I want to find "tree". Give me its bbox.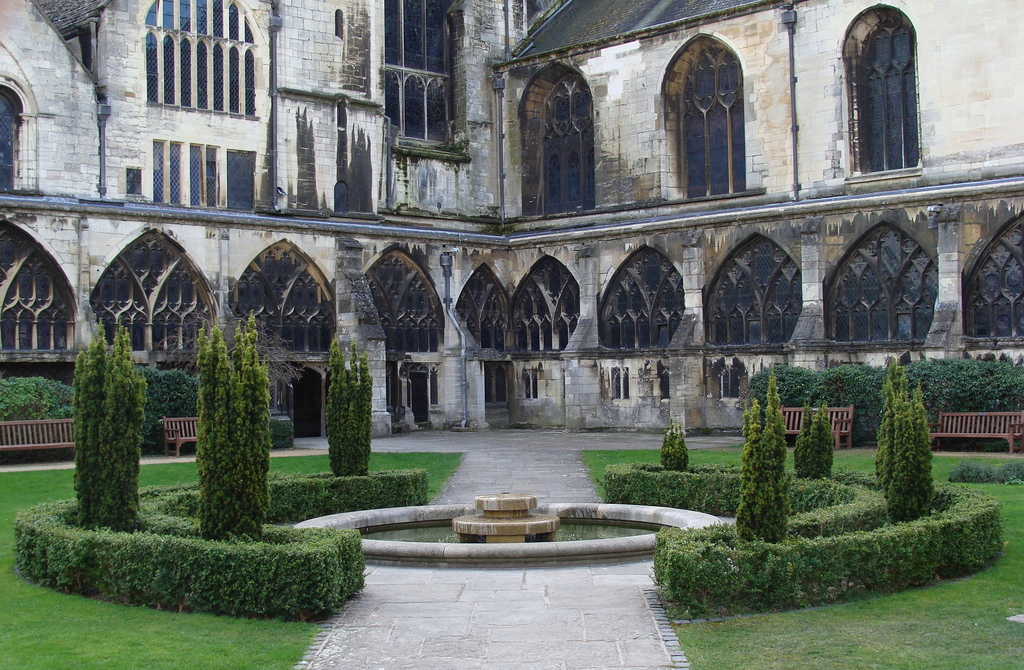
bbox=(733, 360, 794, 550).
